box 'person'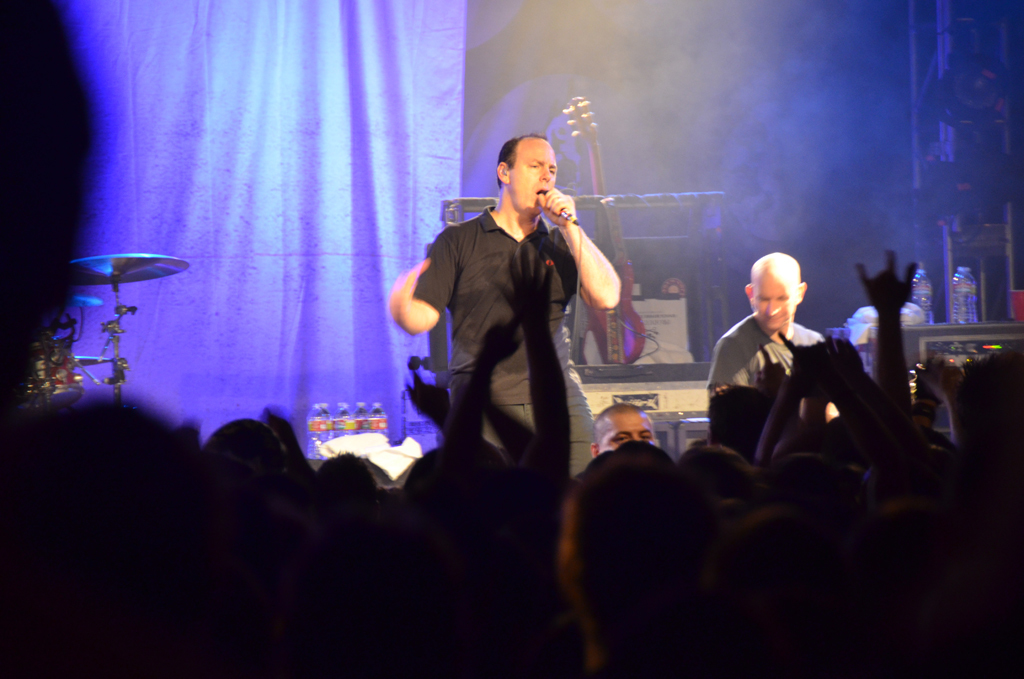
706/249/833/417
